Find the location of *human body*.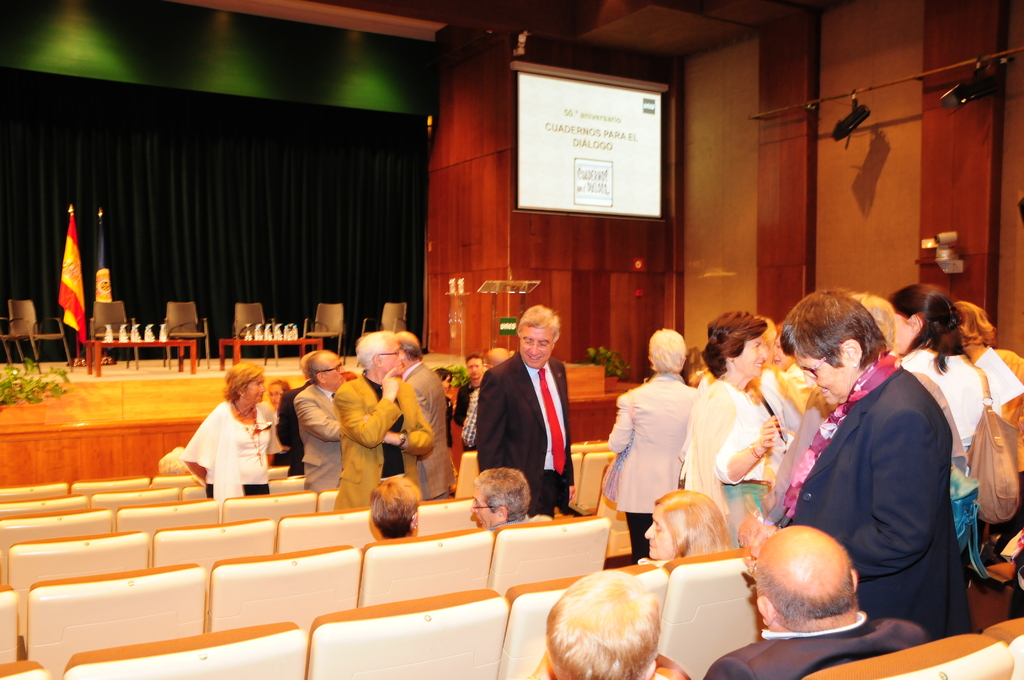
Location: bbox=[292, 345, 349, 491].
